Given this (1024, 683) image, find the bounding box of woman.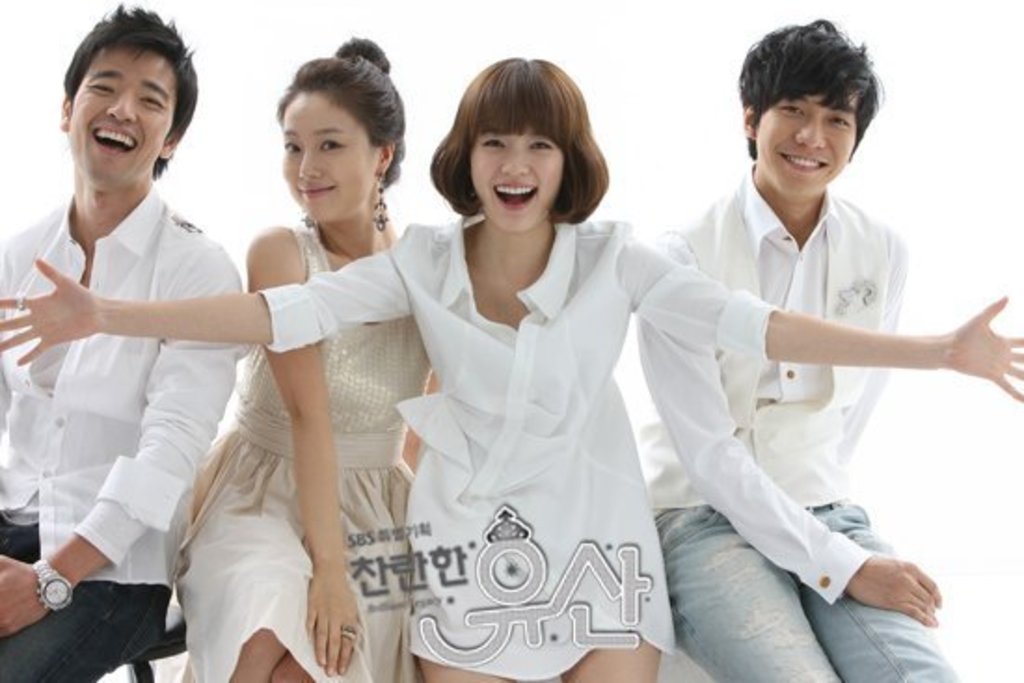
[149, 20, 404, 679].
